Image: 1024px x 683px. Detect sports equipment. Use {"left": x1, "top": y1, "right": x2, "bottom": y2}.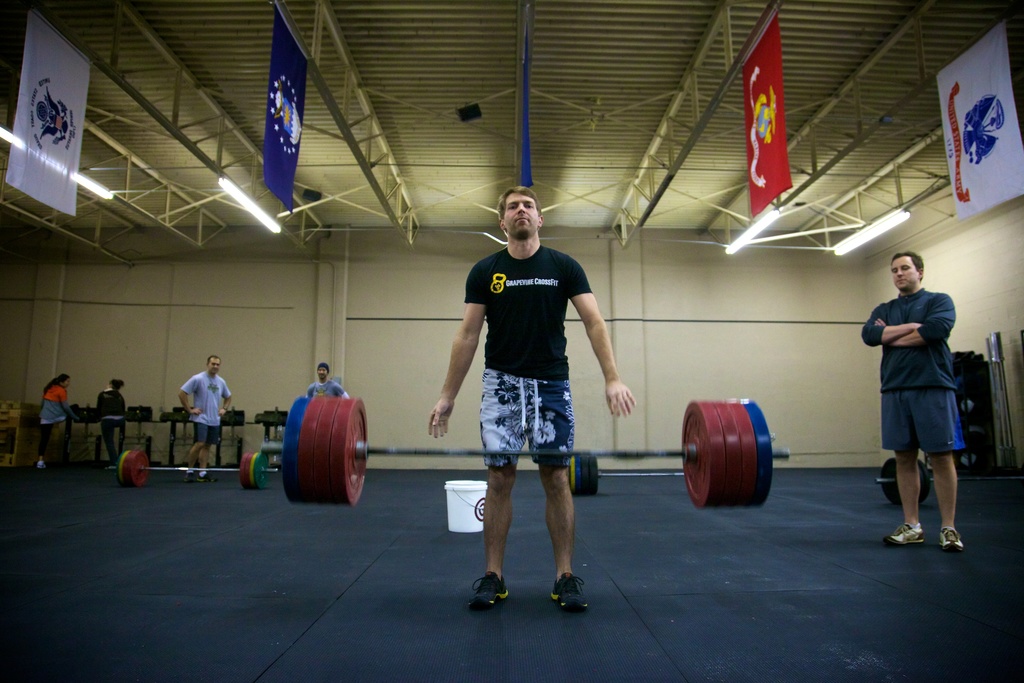
{"left": 262, "top": 396, "right": 790, "bottom": 511}.
